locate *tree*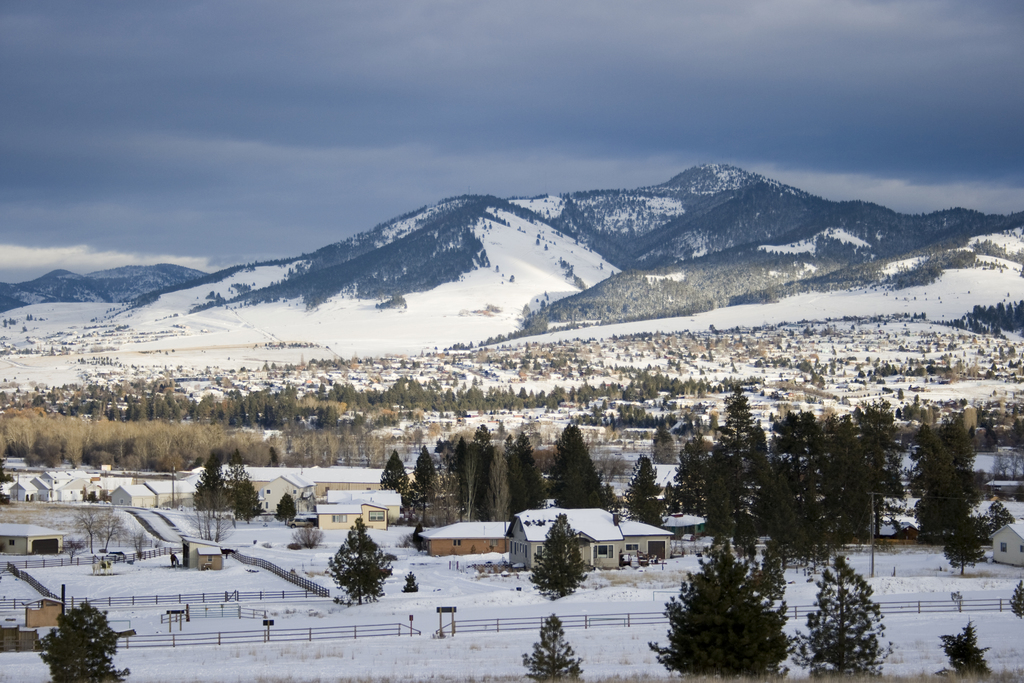
36:602:130:682
